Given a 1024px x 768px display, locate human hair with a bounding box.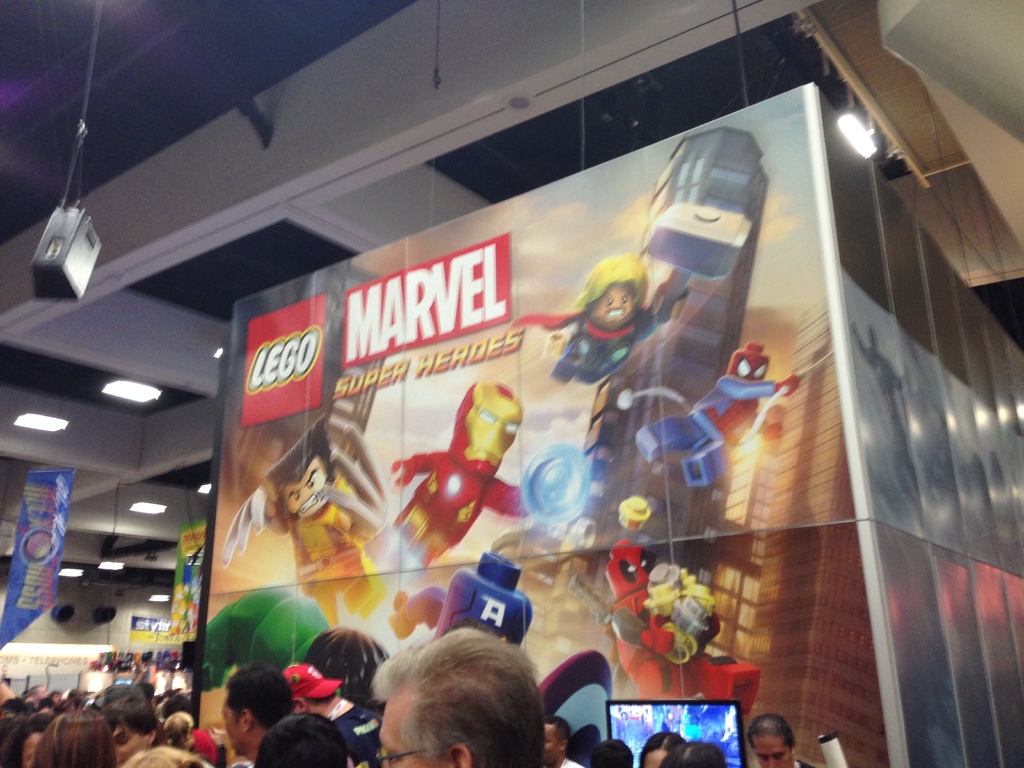
Located: <region>226, 668, 297, 720</region>.
